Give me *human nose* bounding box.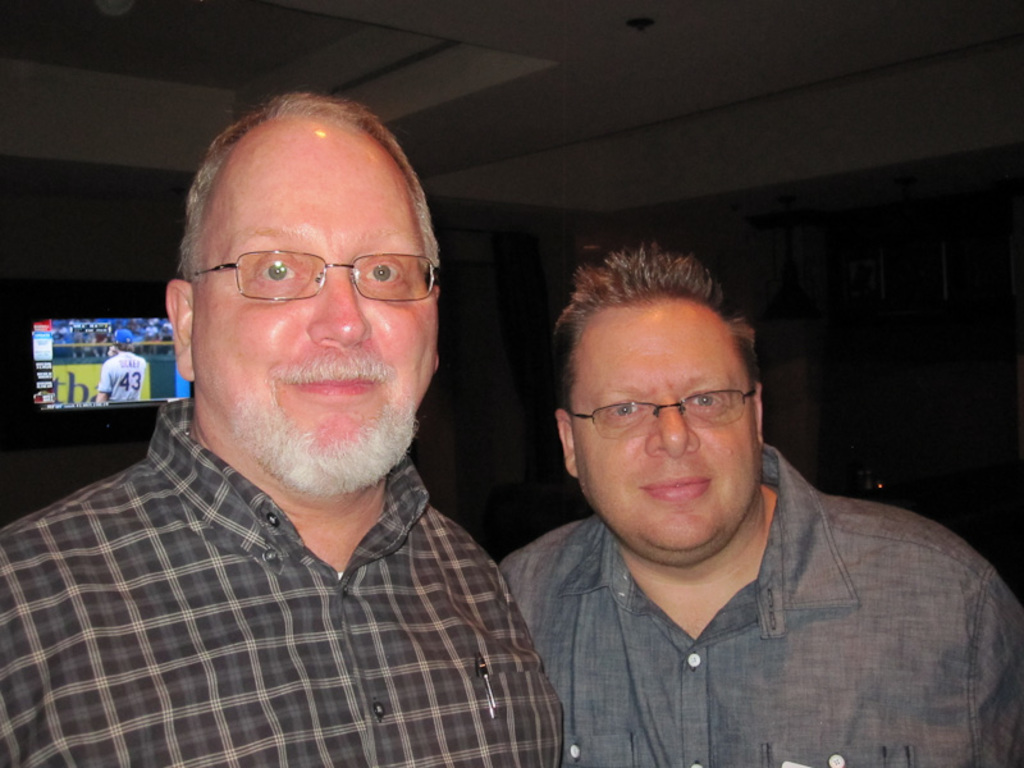
639/399/701/457.
